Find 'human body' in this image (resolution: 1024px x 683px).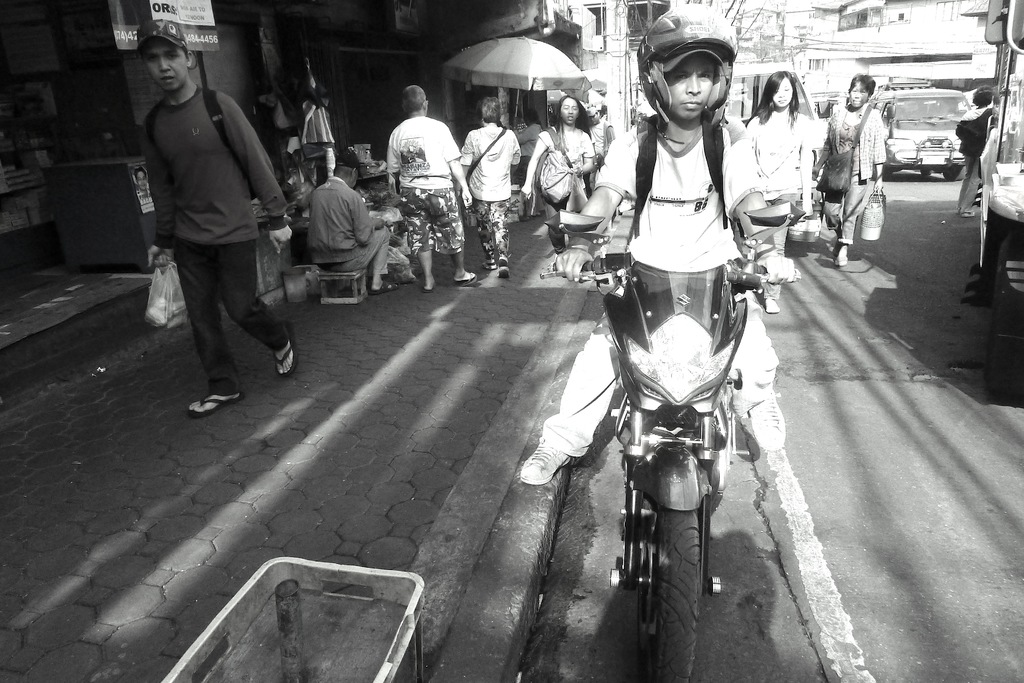
[left=296, top=150, right=385, bottom=288].
